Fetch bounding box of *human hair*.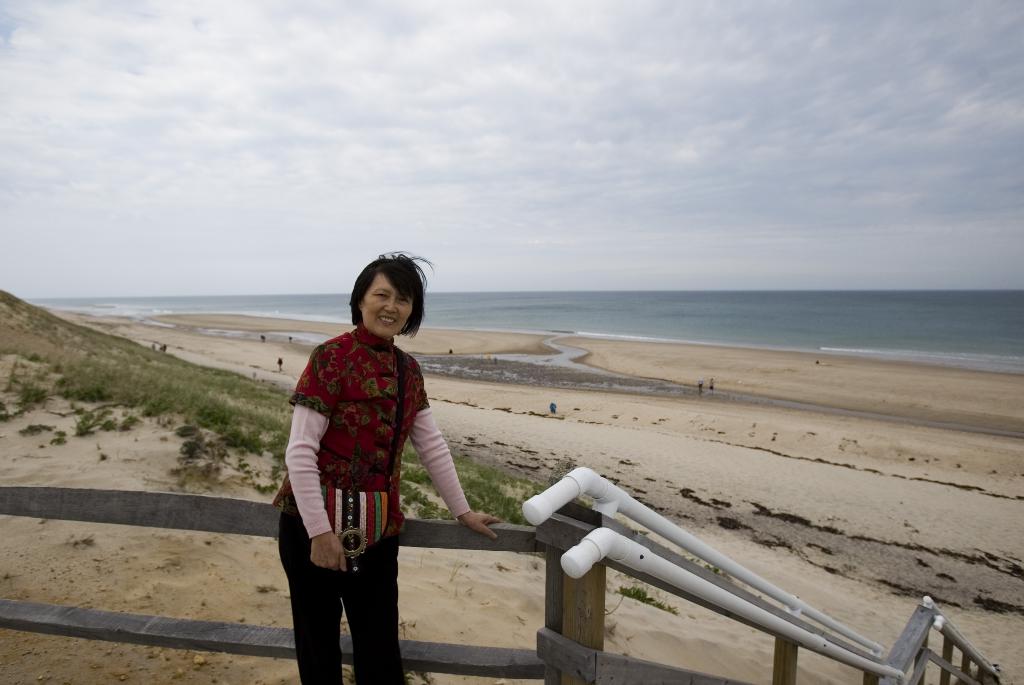
Bbox: box=[342, 253, 423, 346].
